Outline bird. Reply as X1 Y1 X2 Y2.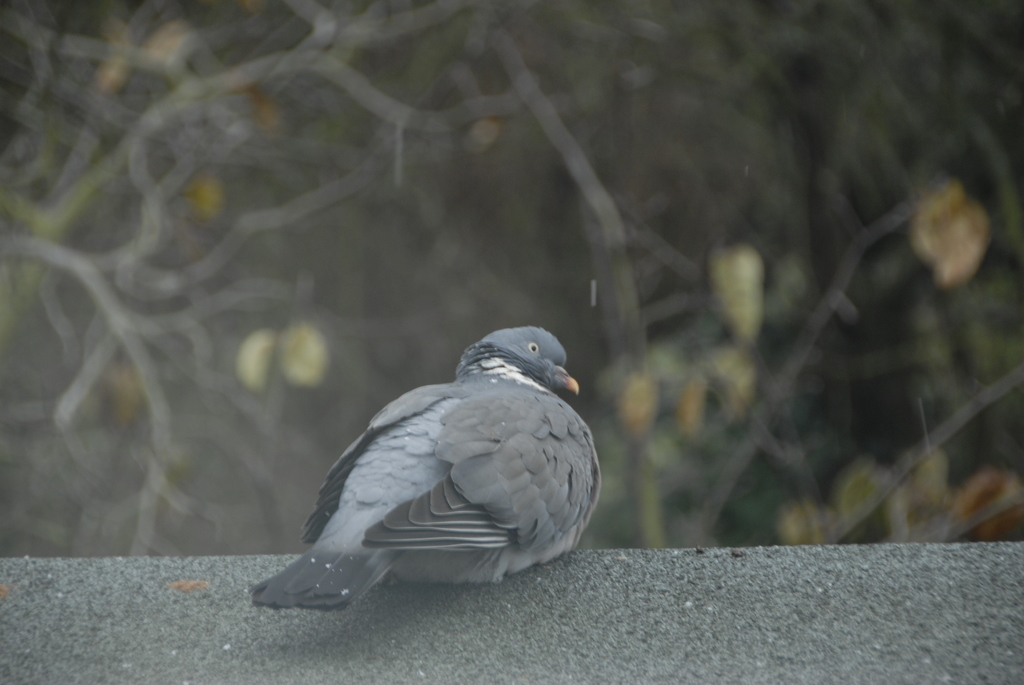
260 324 612 601.
